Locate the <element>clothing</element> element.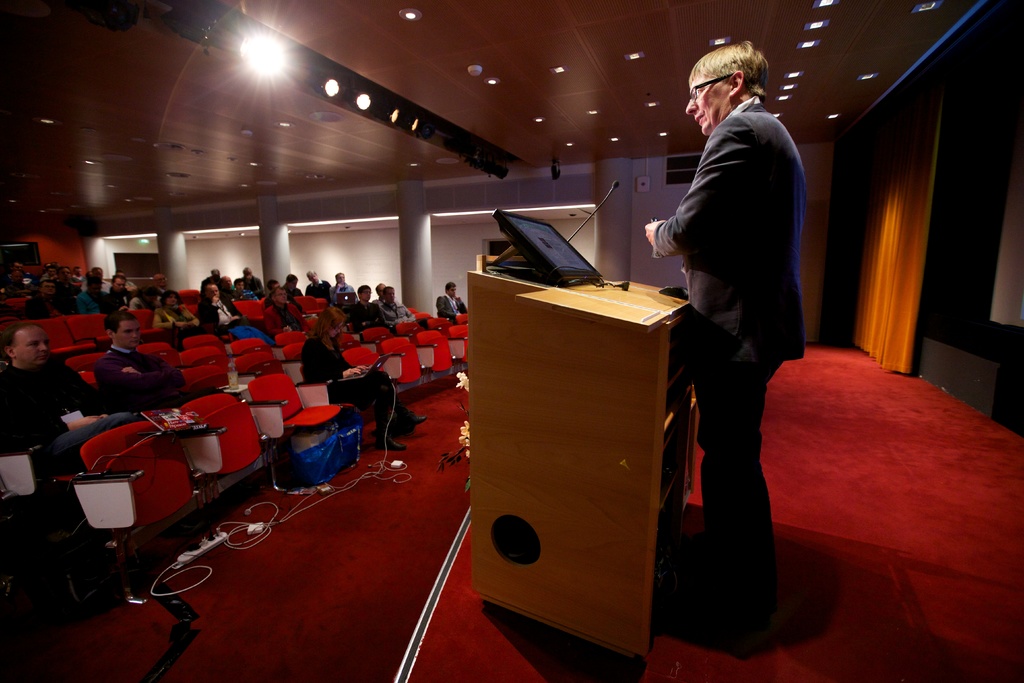
Element bbox: [648,39,820,561].
